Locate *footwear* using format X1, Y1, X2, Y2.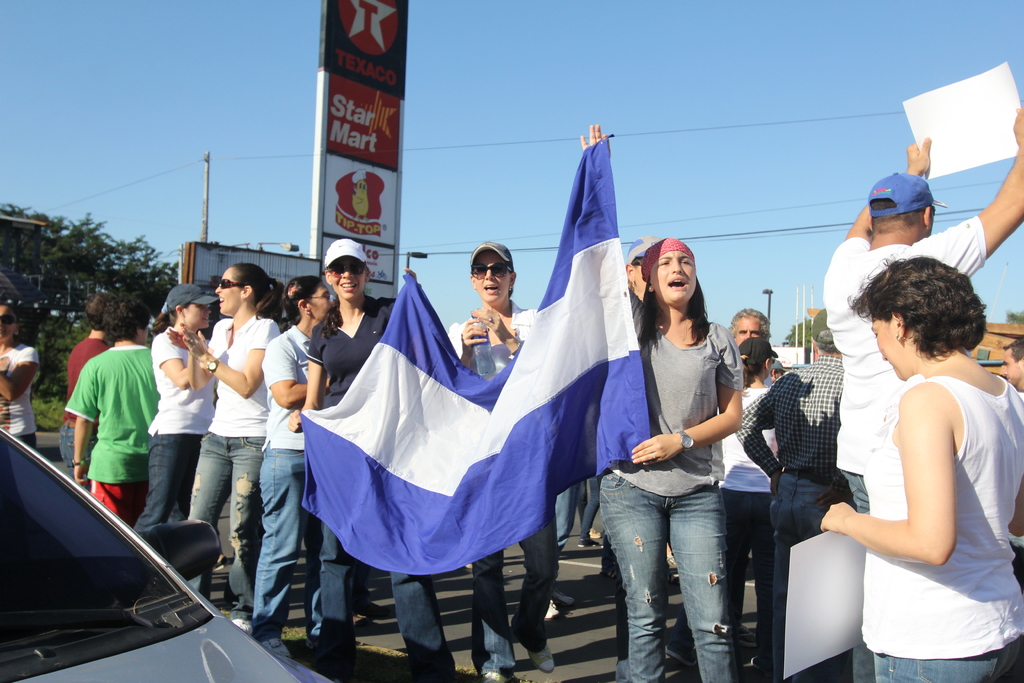
664, 630, 702, 678.
